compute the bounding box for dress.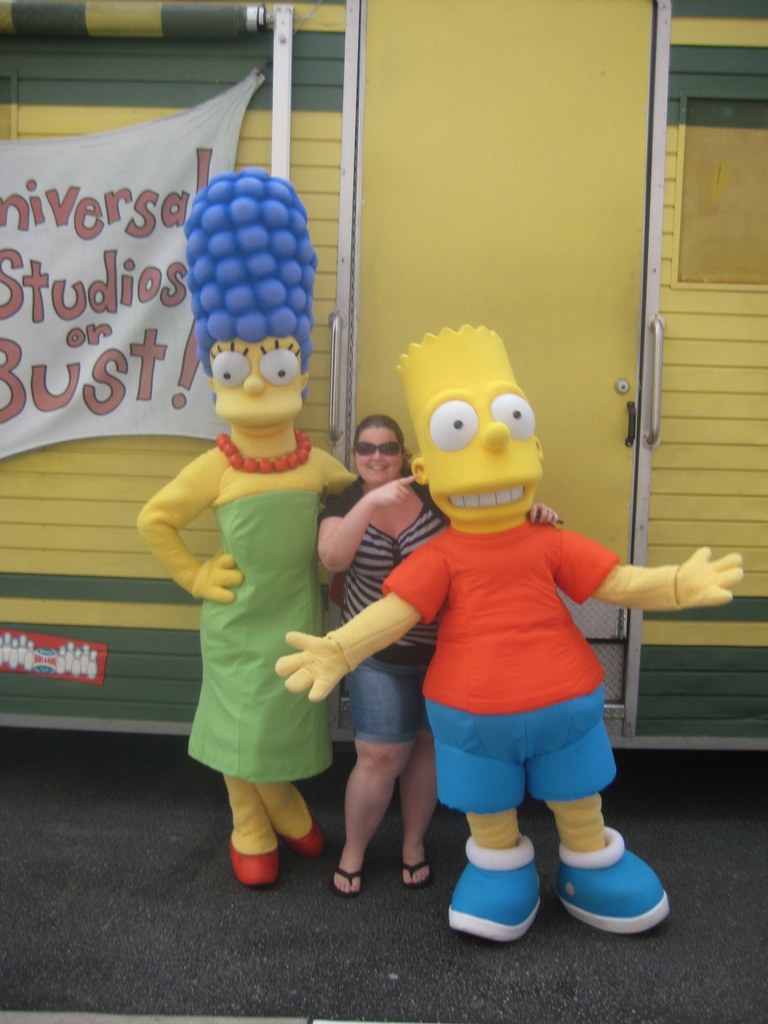
l=161, t=417, r=355, b=803.
